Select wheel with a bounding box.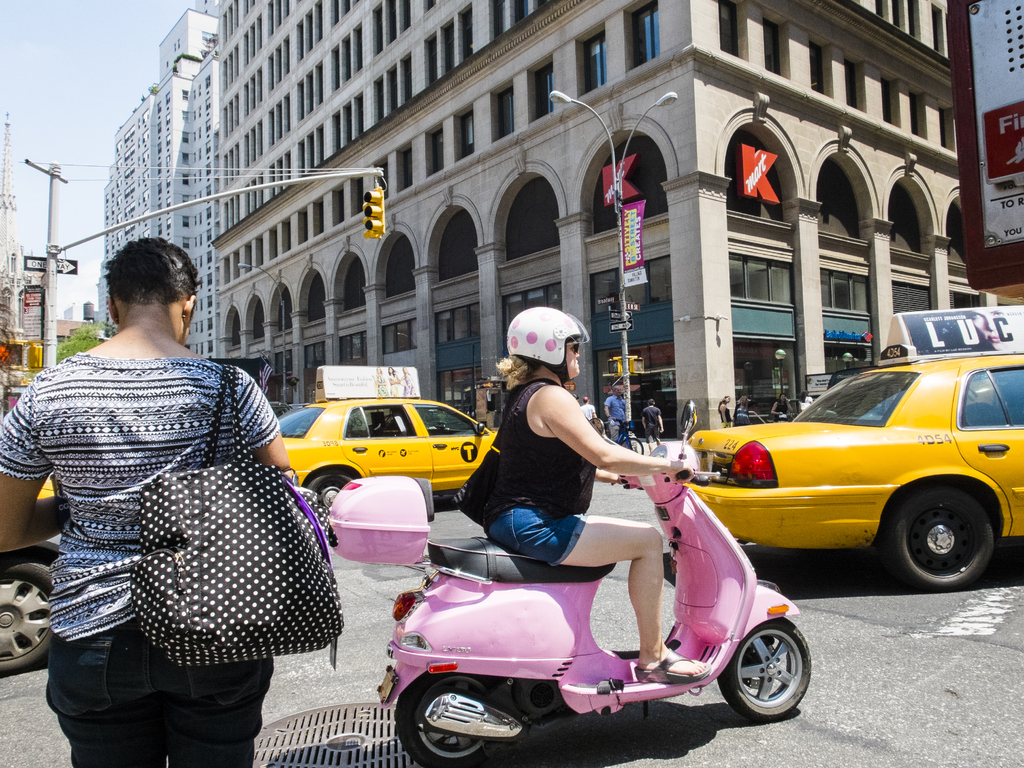
<region>0, 561, 58, 677</region>.
